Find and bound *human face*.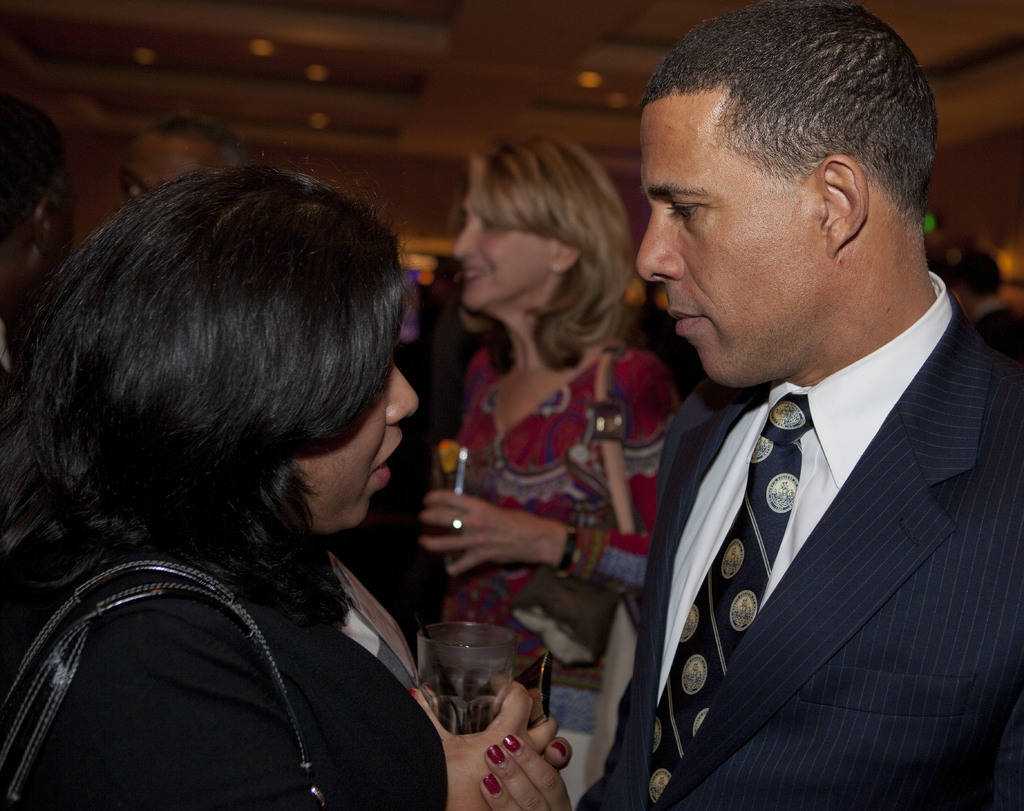
Bound: {"x1": 287, "y1": 356, "x2": 418, "y2": 532}.
